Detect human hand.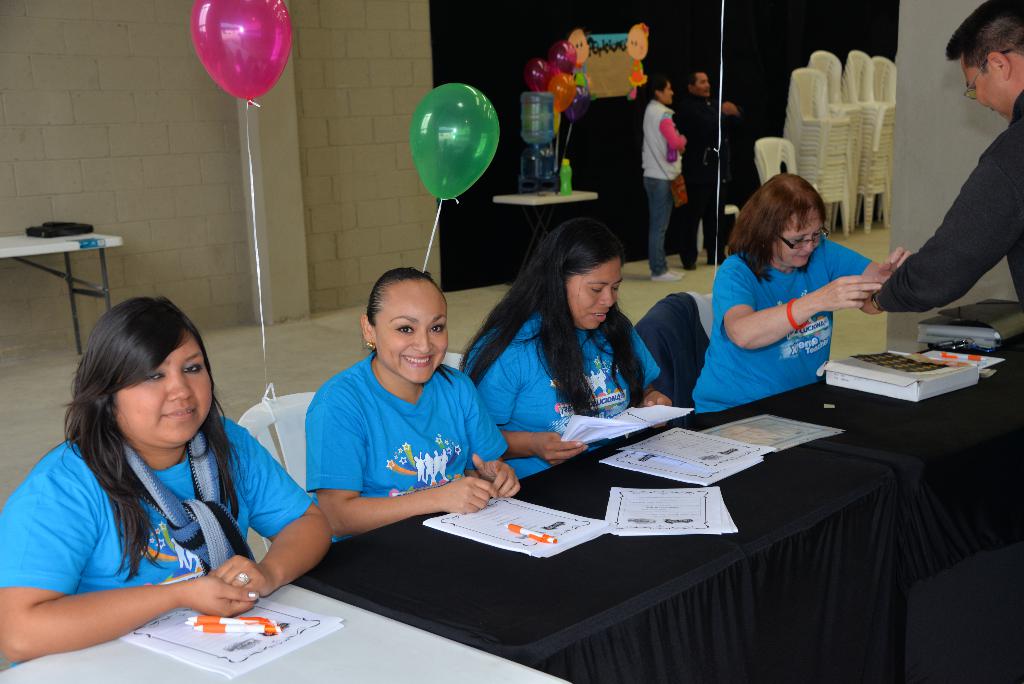
Detected at rect(643, 389, 669, 431).
